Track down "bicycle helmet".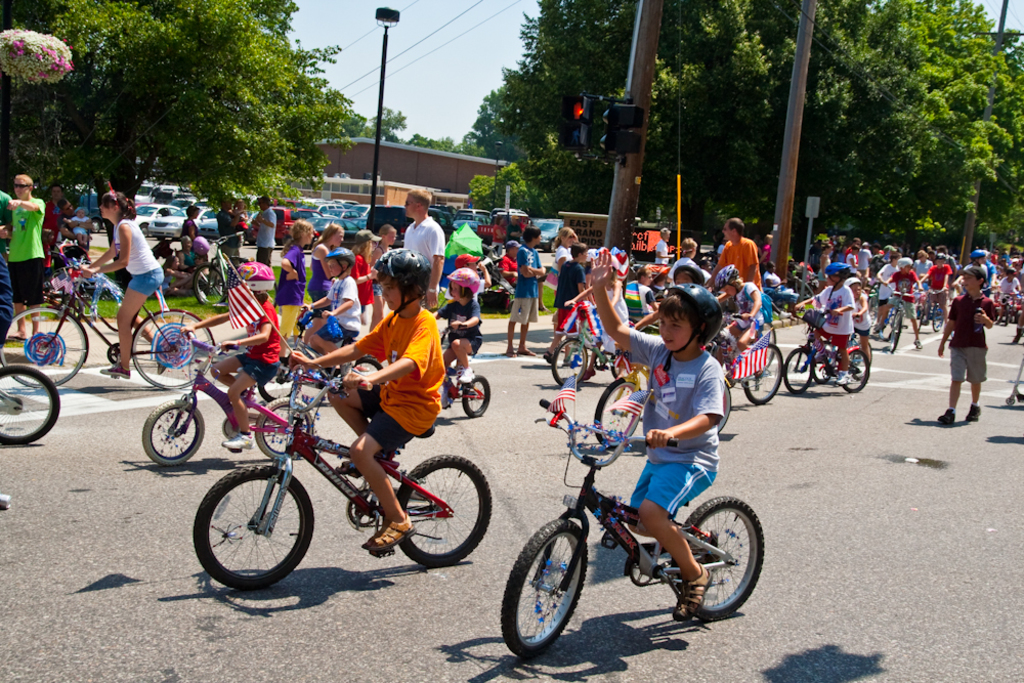
Tracked to rect(676, 263, 700, 281).
